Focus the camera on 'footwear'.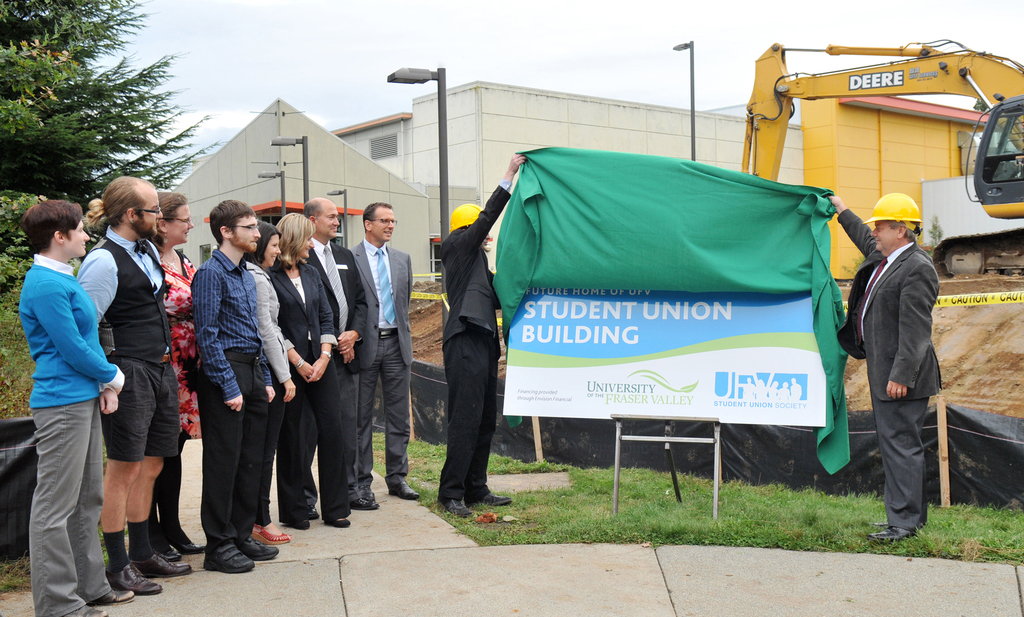
Focus region: 868 525 919 542.
